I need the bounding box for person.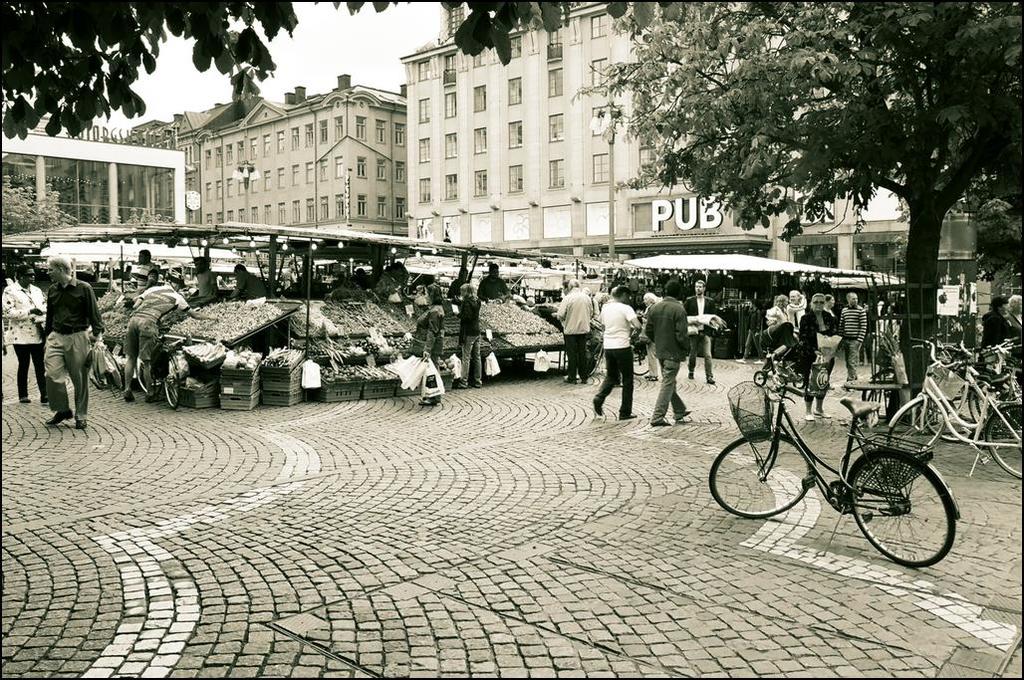
Here it is: (left=456, top=283, right=484, bottom=388).
